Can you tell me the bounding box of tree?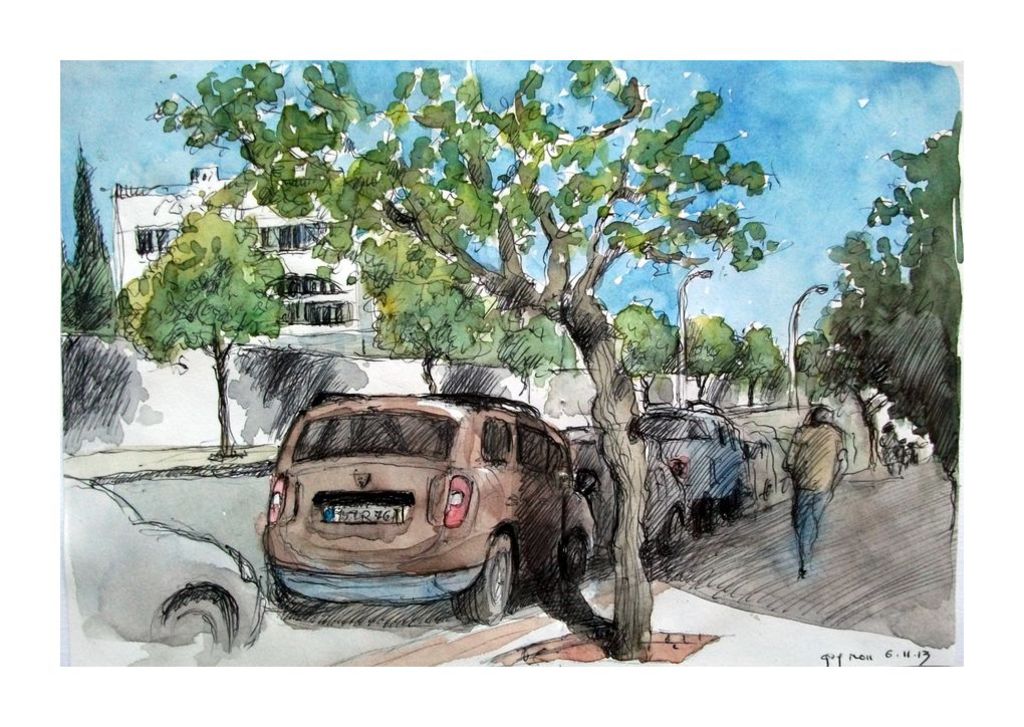
(490,322,545,404).
